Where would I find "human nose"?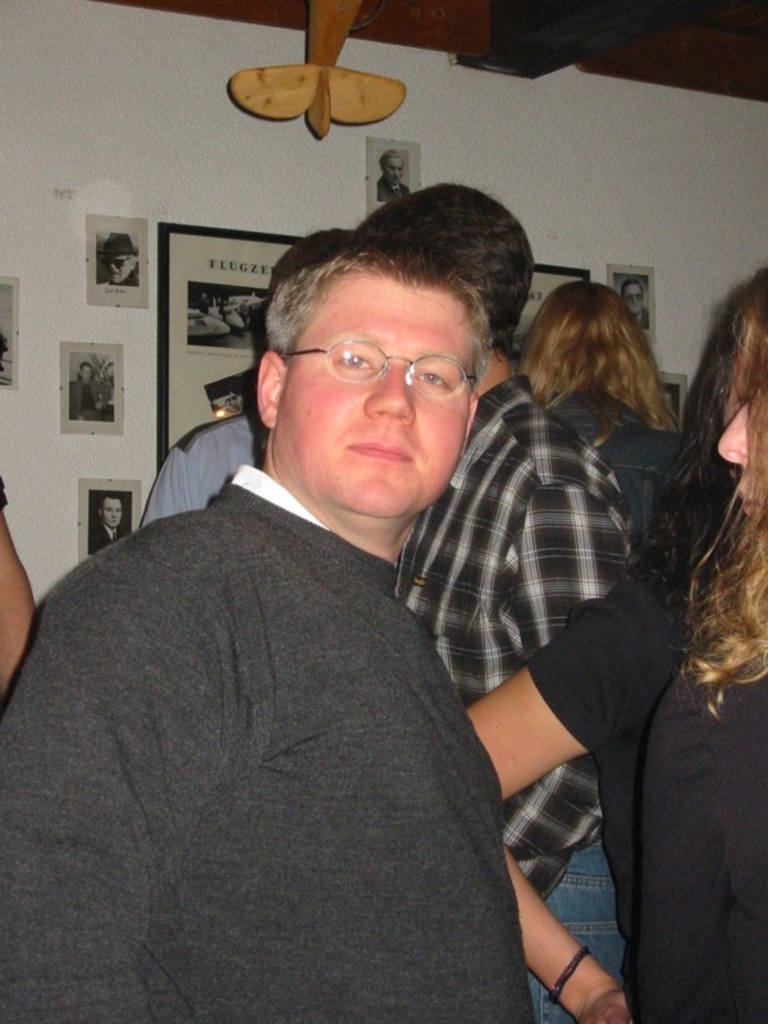
At (367,361,416,428).
